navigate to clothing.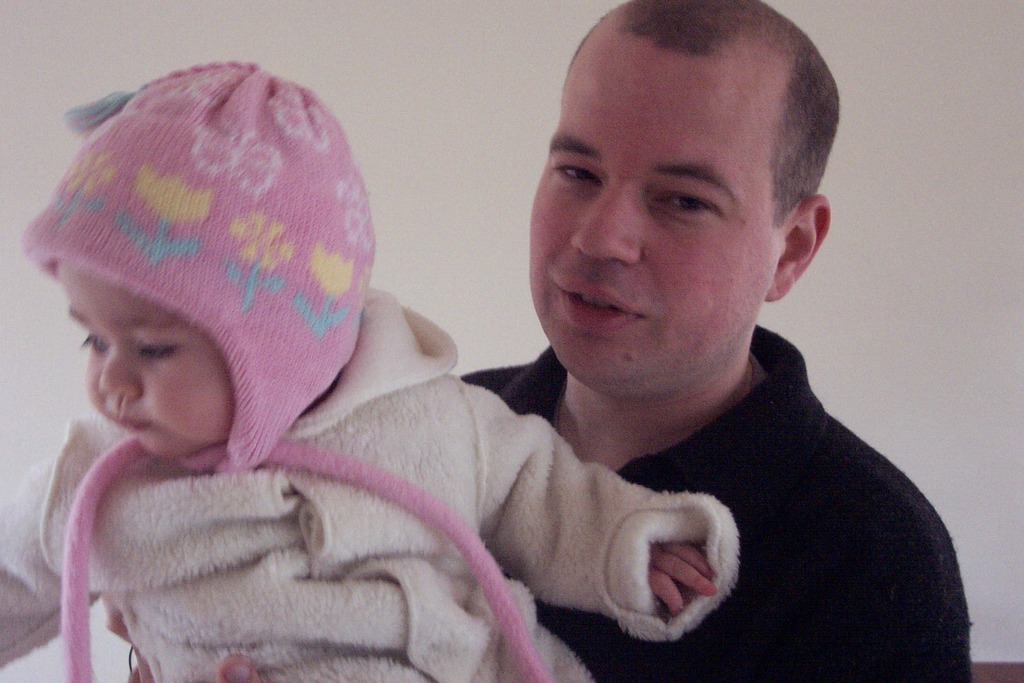
Navigation target: x1=0 y1=290 x2=737 y2=682.
